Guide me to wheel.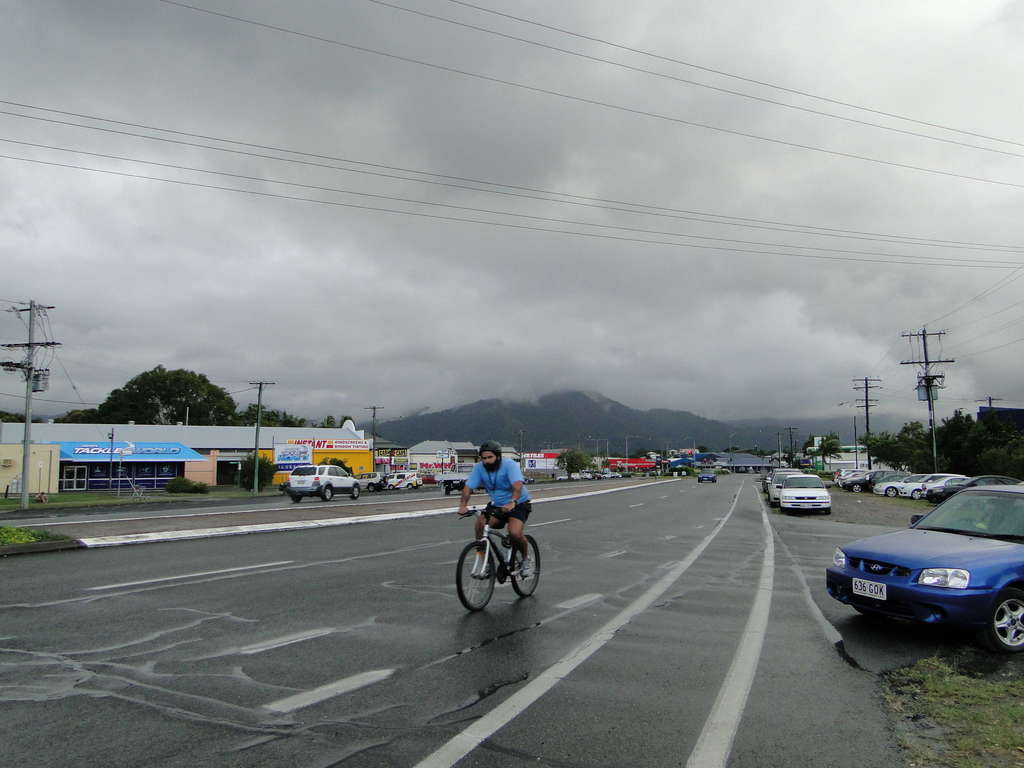
Guidance: x1=852 y1=484 x2=863 y2=493.
